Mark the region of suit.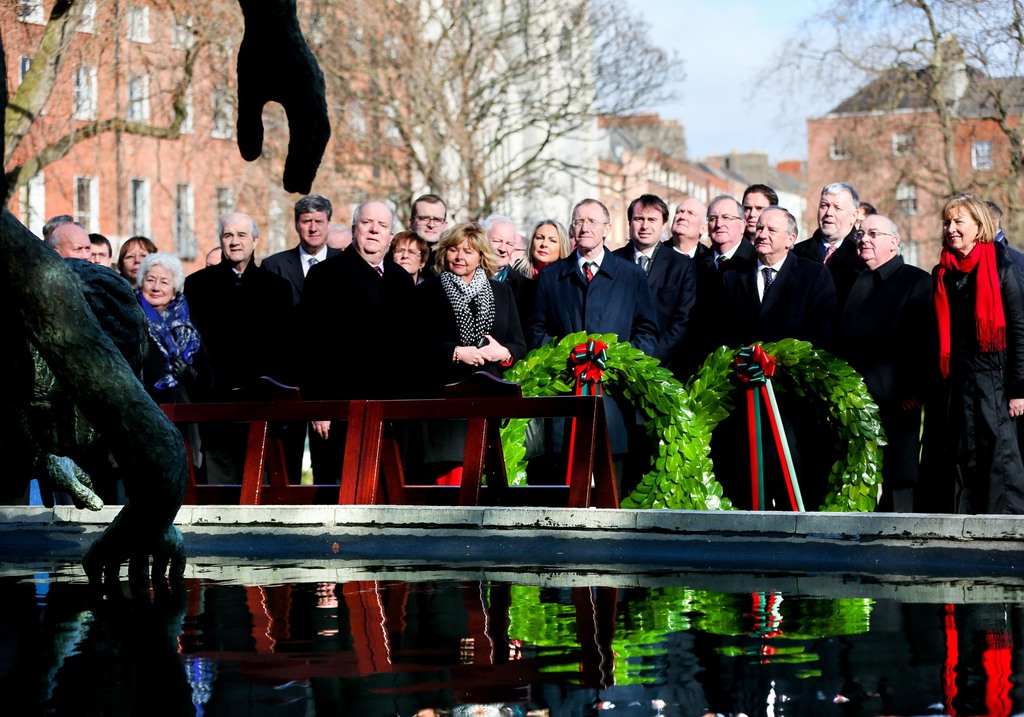
Region: x1=842 y1=252 x2=934 y2=522.
